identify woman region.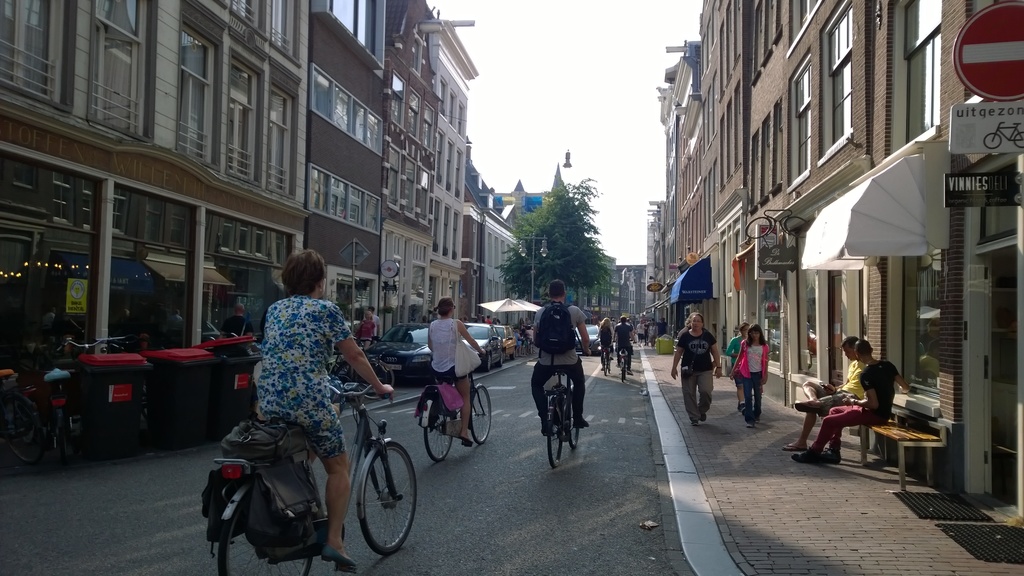
Region: (359,312,376,350).
